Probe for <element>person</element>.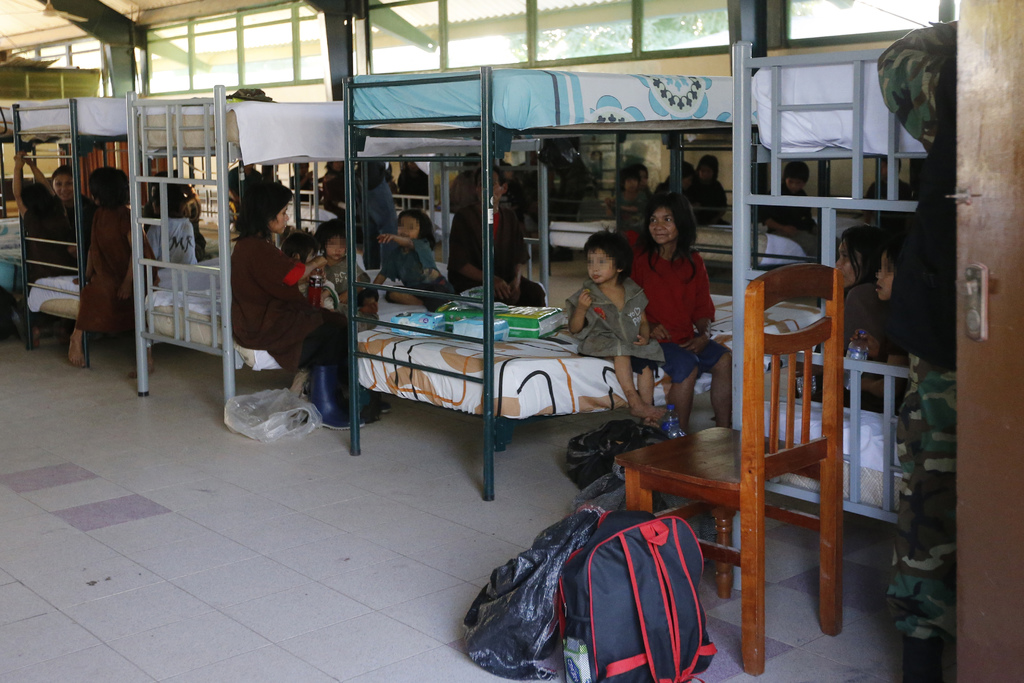
Probe result: x1=626, y1=188, x2=744, y2=436.
